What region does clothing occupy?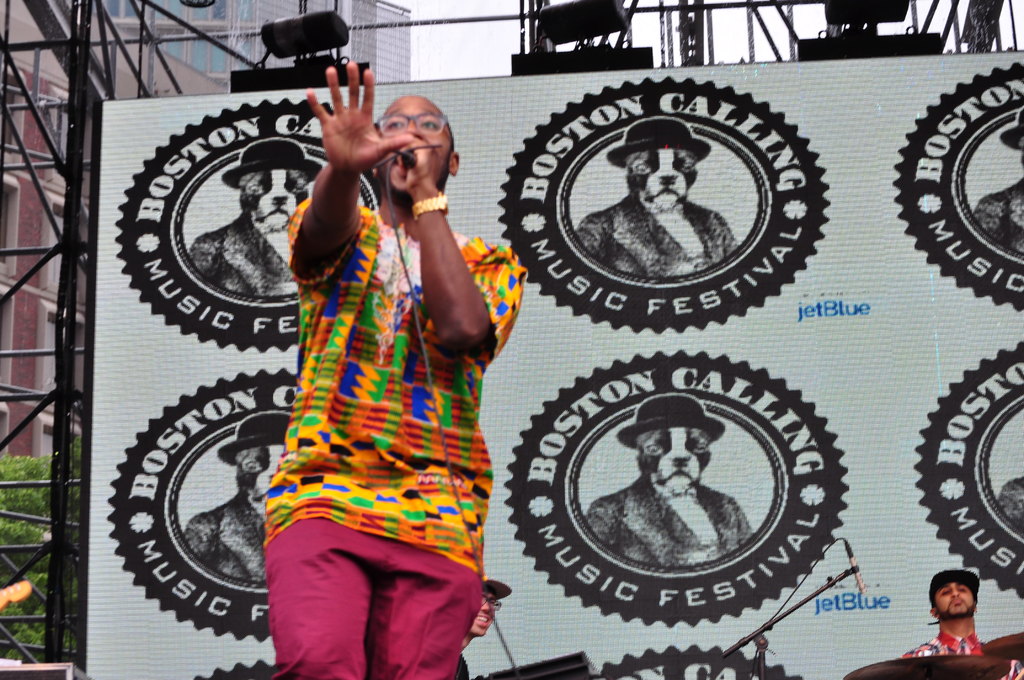
[187, 211, 293, 296].
